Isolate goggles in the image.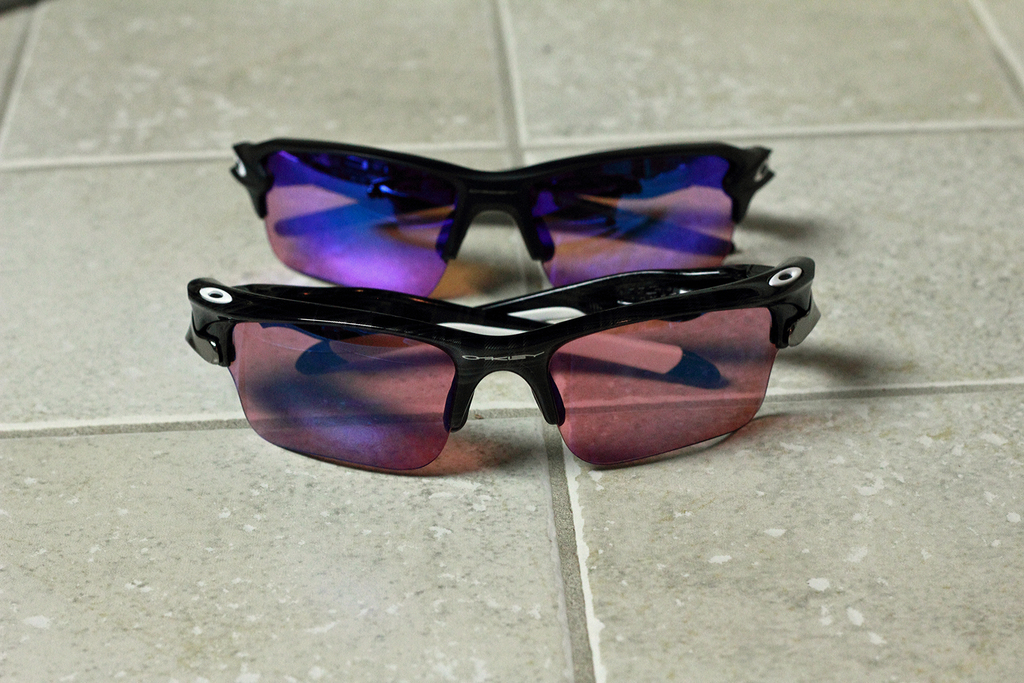
Isolated region: [225, 140, 770, 288].
